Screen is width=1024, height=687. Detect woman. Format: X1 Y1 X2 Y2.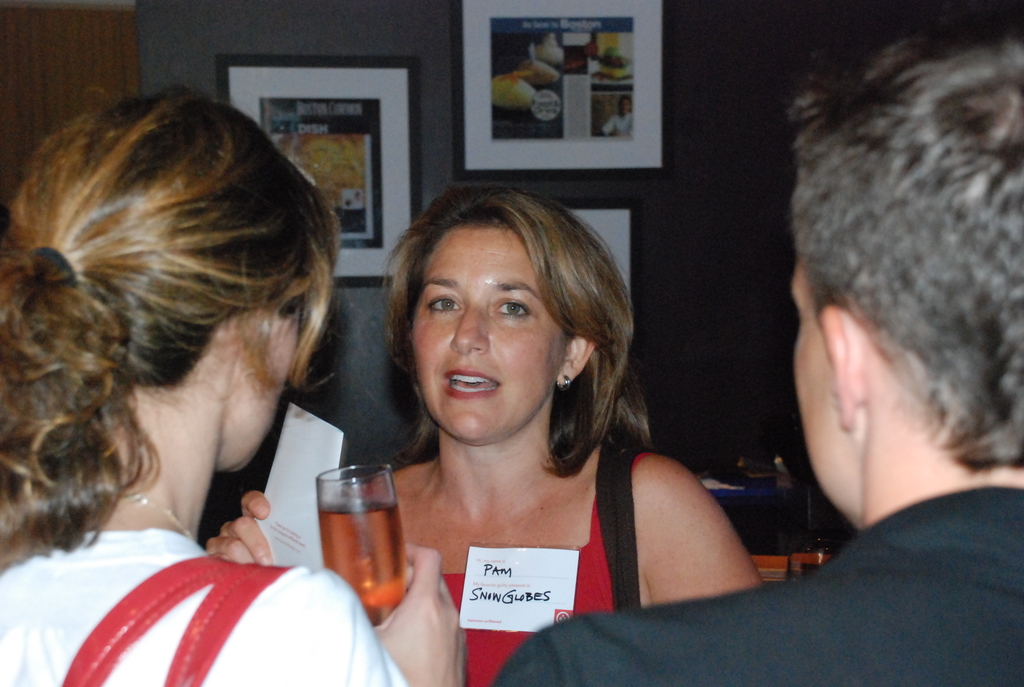
300 168 766 652.
